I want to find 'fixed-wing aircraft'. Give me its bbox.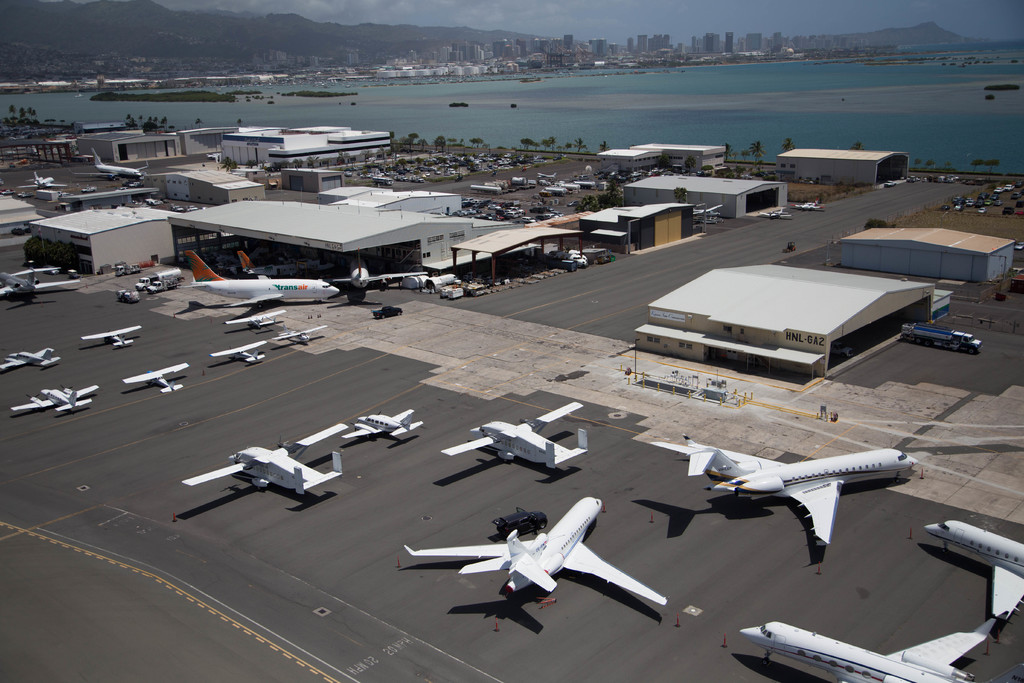
l=125, t=362, r=193, b=401.
